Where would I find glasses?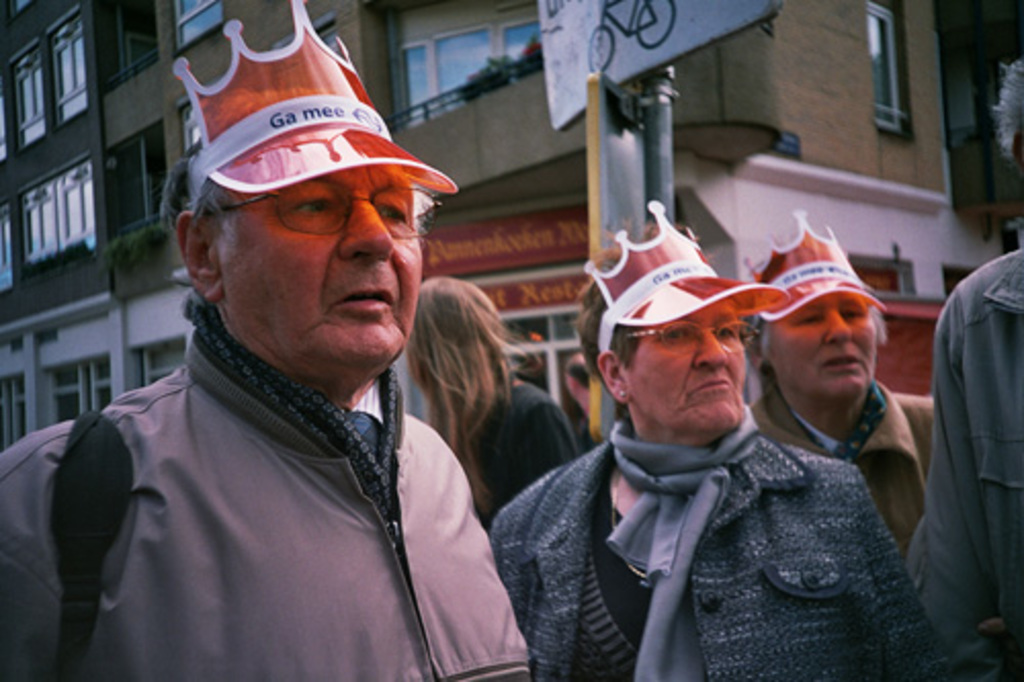
At pyautogui.locateOnScreen(625, 319, 762, 354).
